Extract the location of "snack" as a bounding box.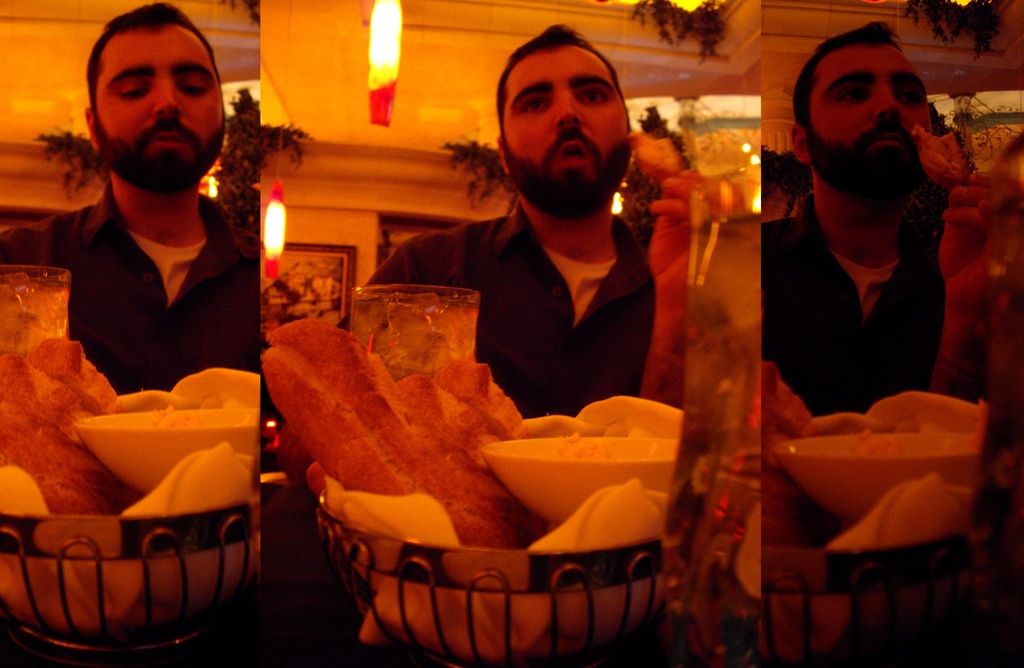
[left=259, top=317, right=524, bottom=556].
